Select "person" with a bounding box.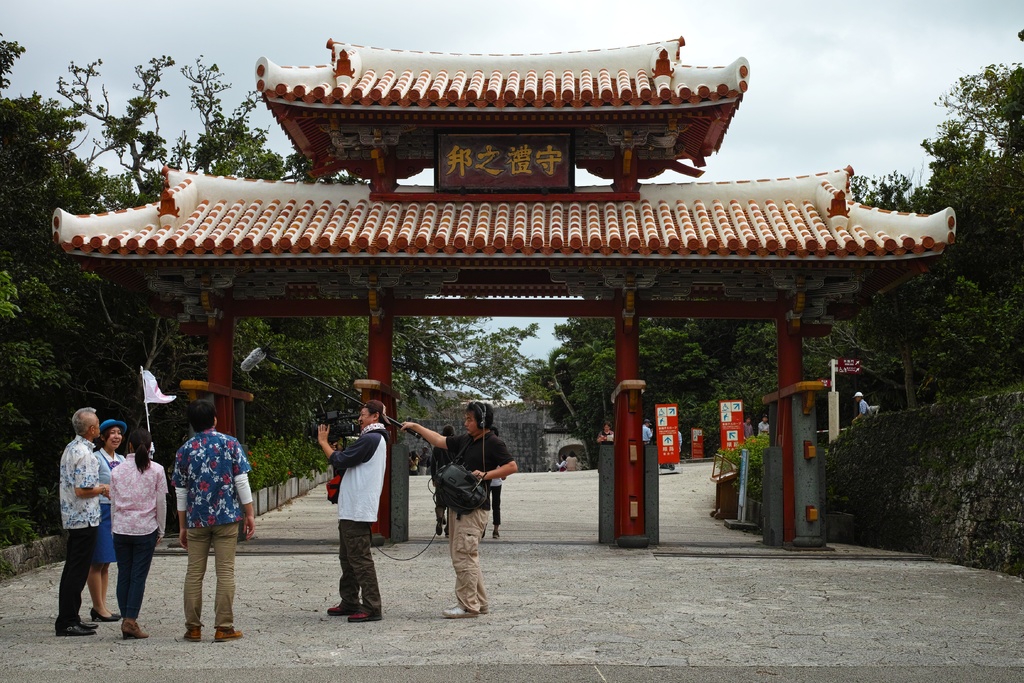
bbox(86, 413, 129, 620).
